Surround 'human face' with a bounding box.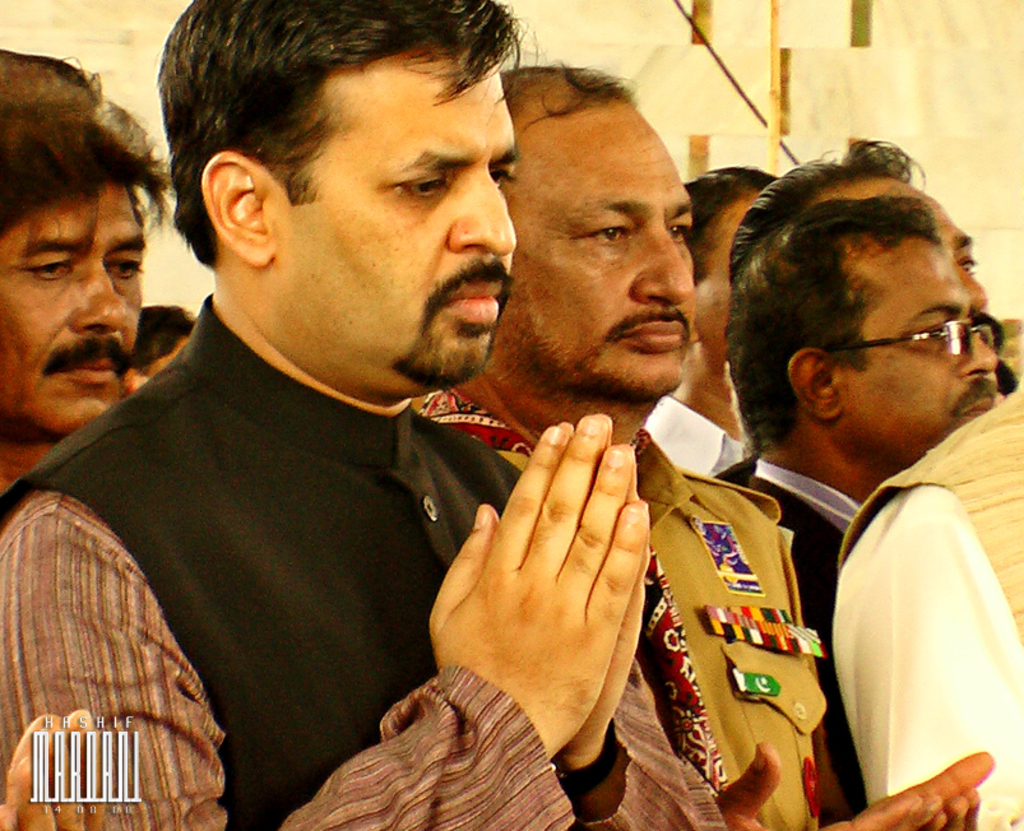
(left=508, top=116, right=698, bottom=396).
